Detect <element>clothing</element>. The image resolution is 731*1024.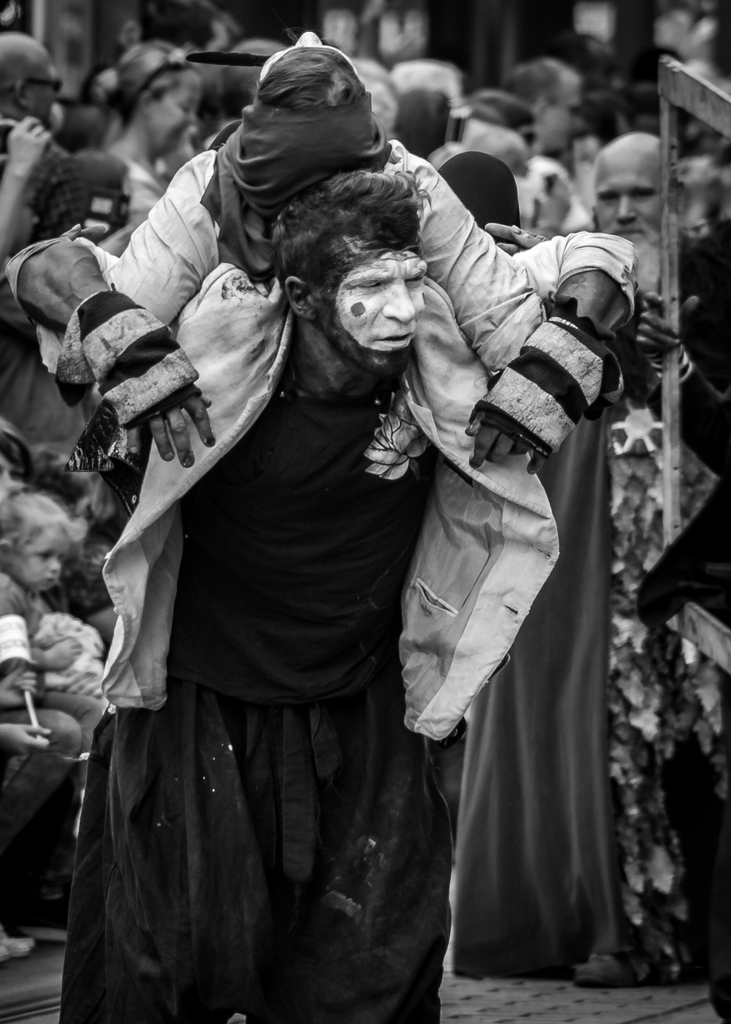
0,699,106,930.
